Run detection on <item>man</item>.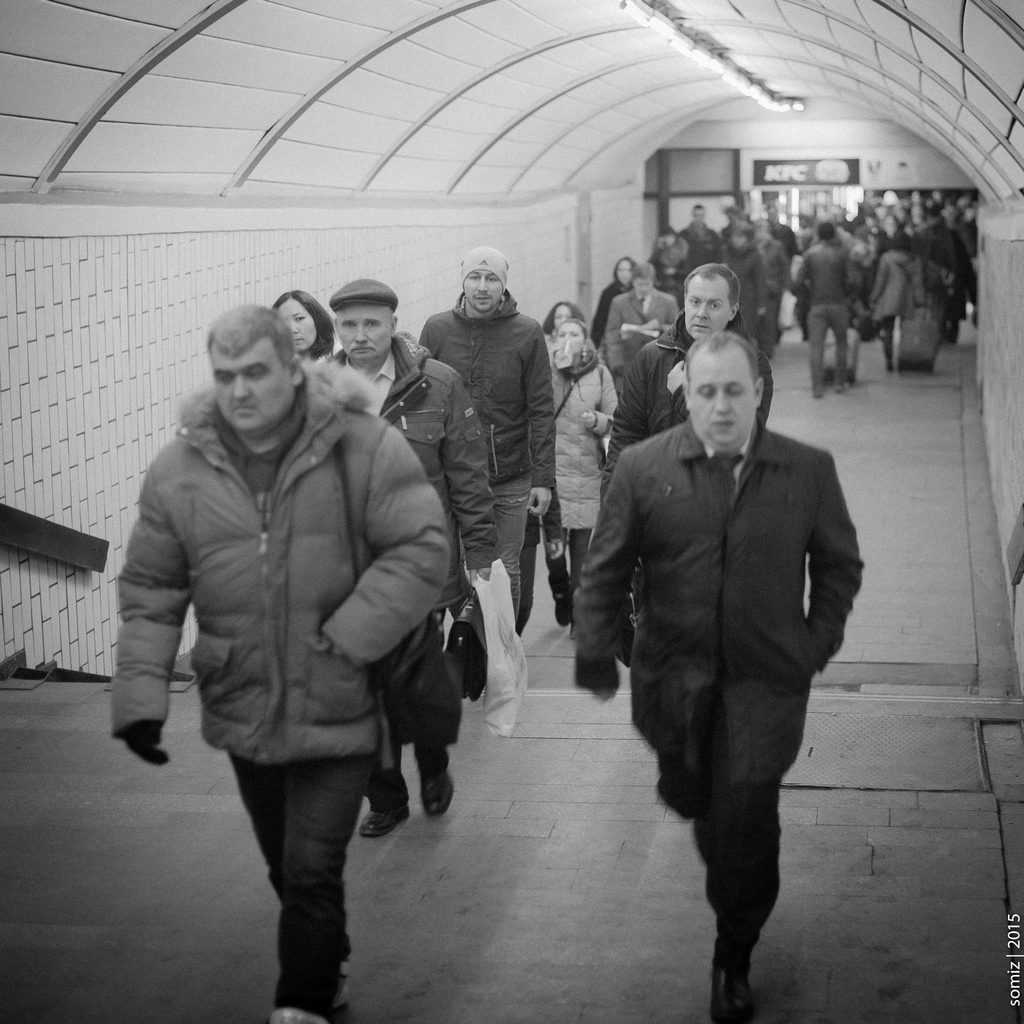
Result: pyautogui.locateOnScreen(421, 250, 554, 705).
